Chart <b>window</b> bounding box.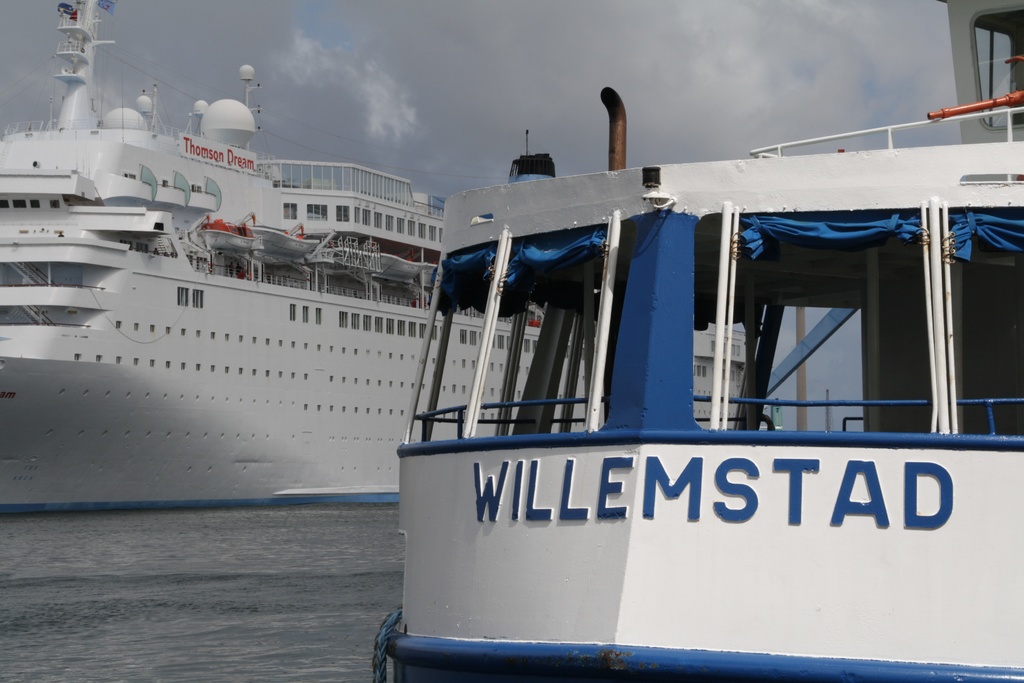
Charted: <region>418, 222, 426, 239</region>.
